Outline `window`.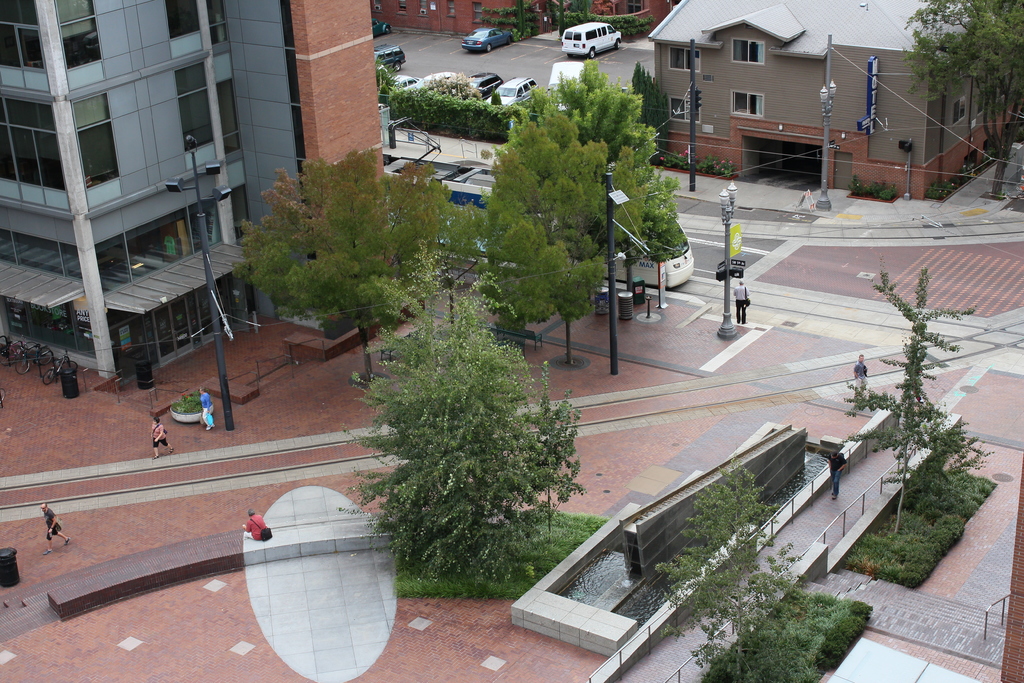
Outline: {"x1": 179, "y1": 69, "x2": 255, "y2": 160}.
